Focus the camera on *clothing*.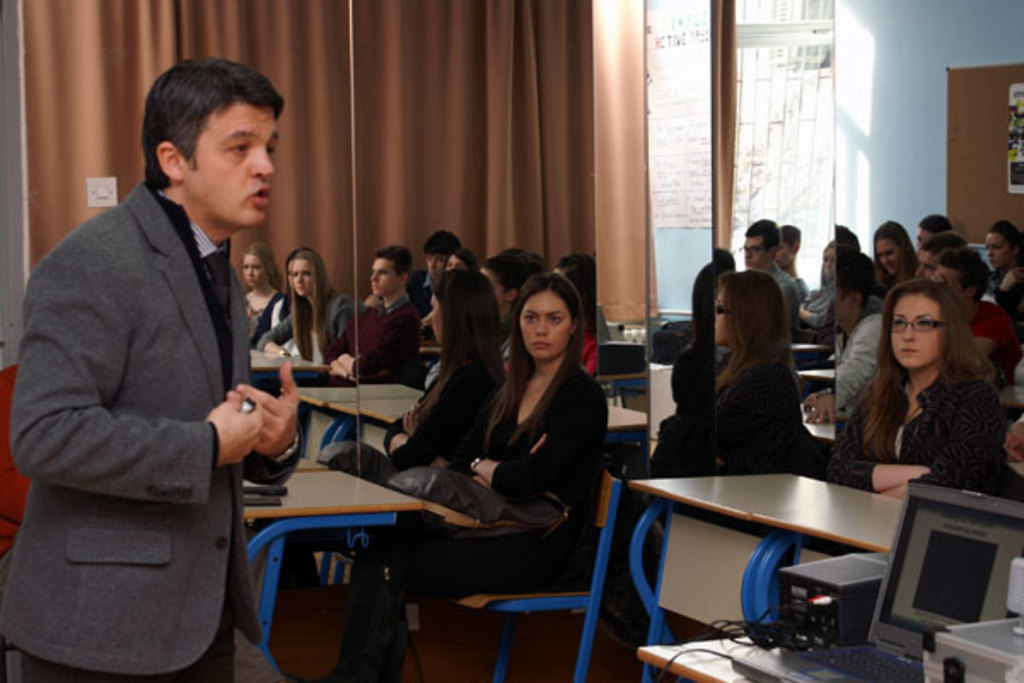
Focus region: 259/290/335/357.
